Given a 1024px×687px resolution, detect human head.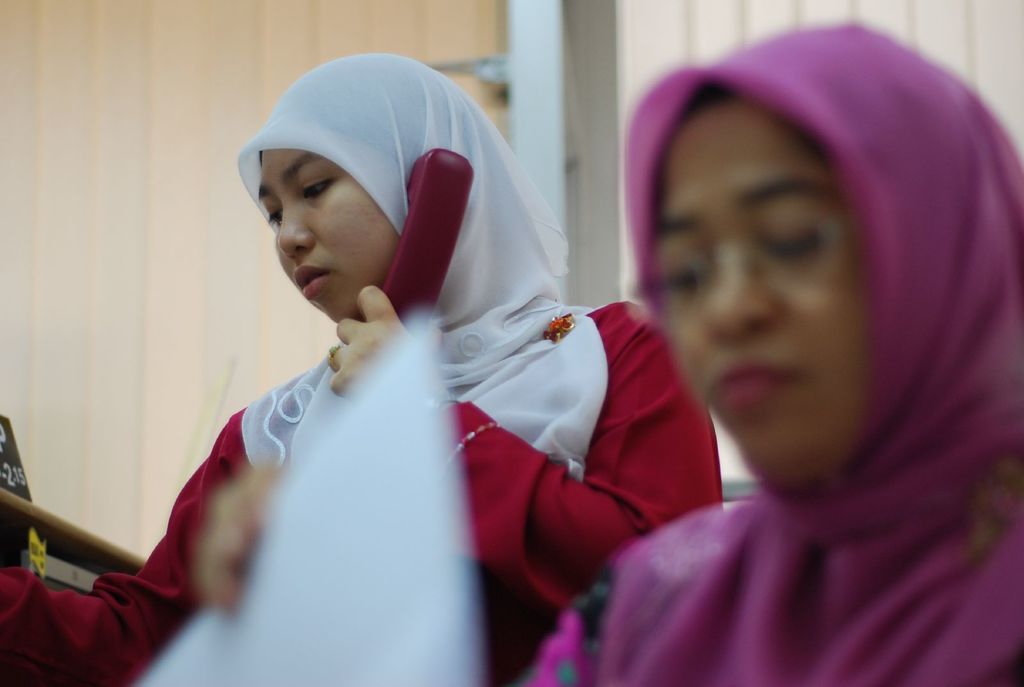
{"x1": 240, "y1": 72, "x2": 522, "y2": 342}.
